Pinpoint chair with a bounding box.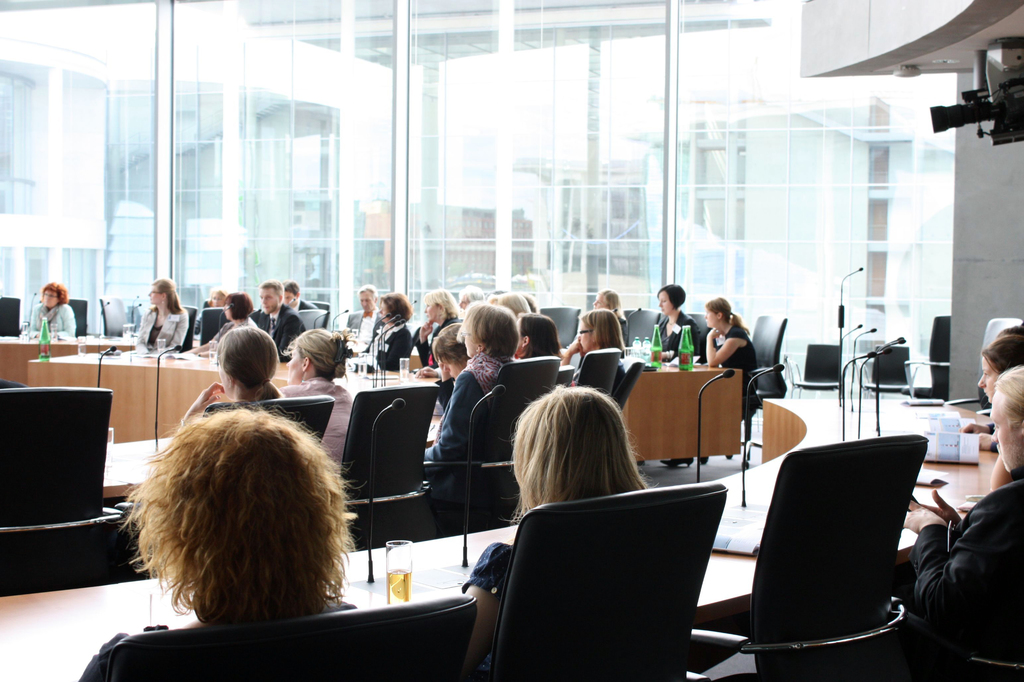
574:348:621:393.
